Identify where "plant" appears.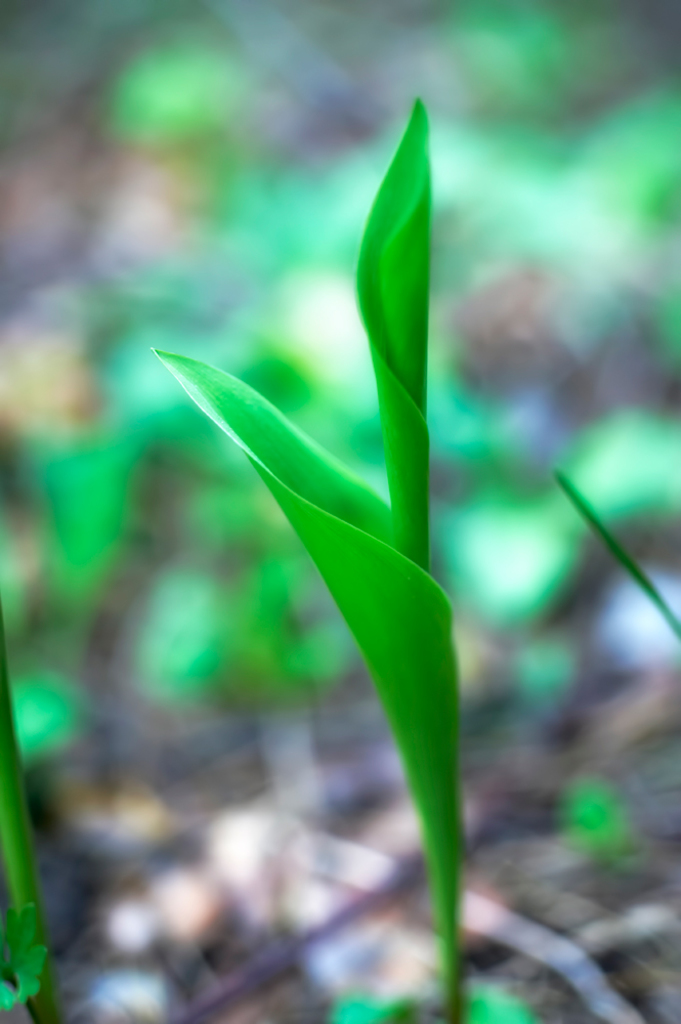
Appears at {"x1": 0, "y1": 625, "x2": 55, "y2": 1023}.
